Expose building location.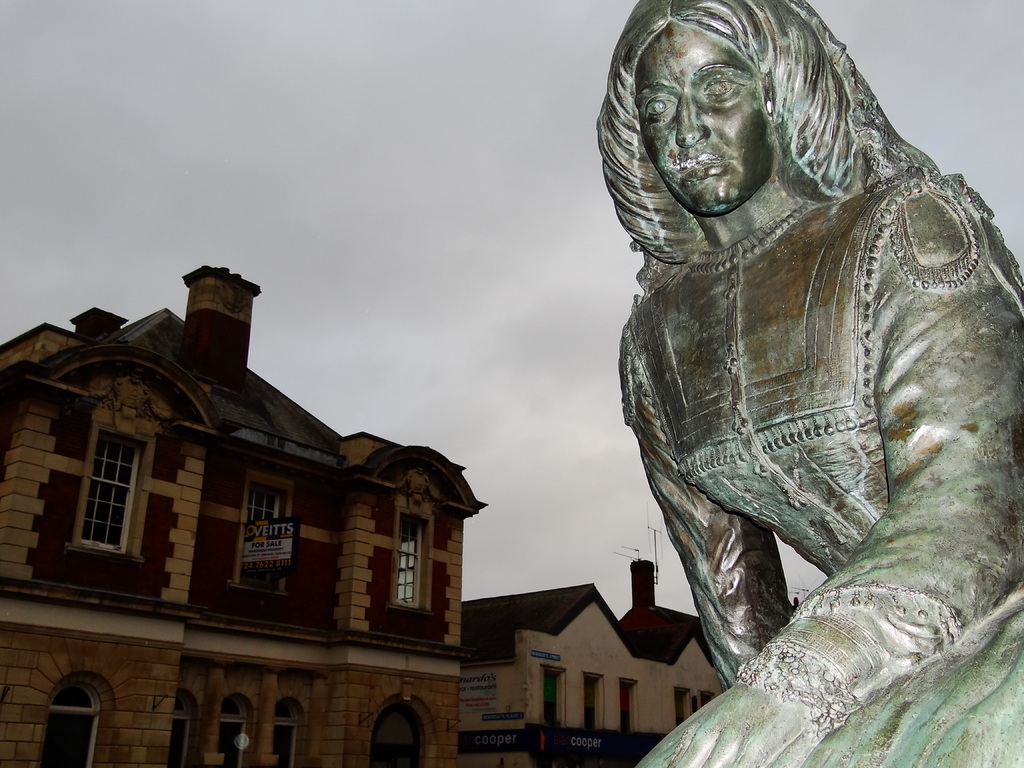
Exposed at 462,523,720,766.
